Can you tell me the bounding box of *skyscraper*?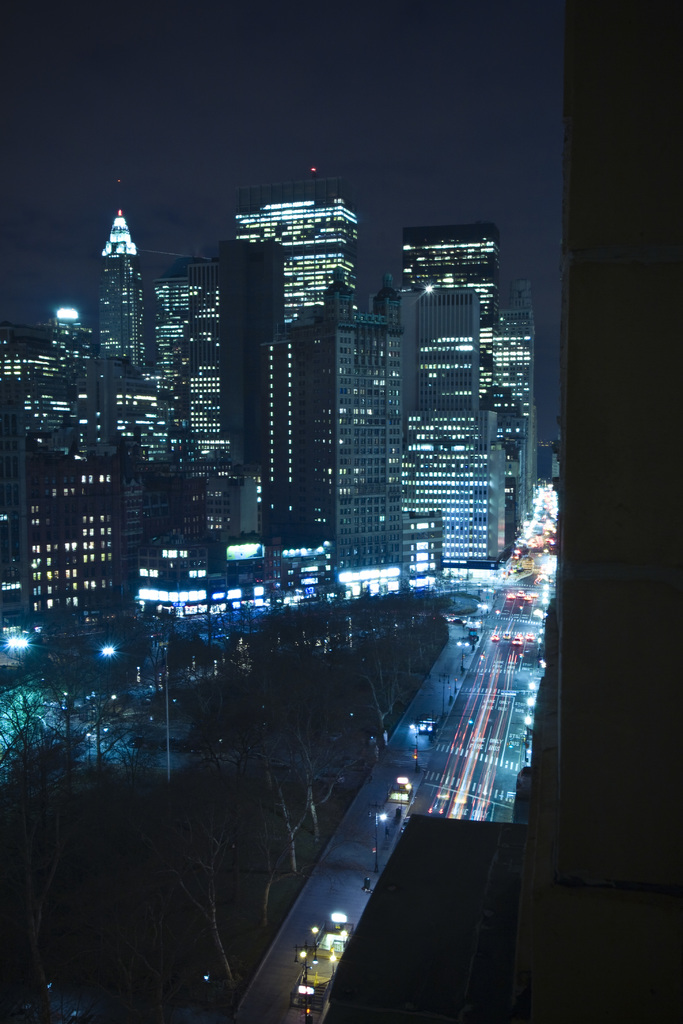
[x1=391, y1=216, x2=535, y2=561].
